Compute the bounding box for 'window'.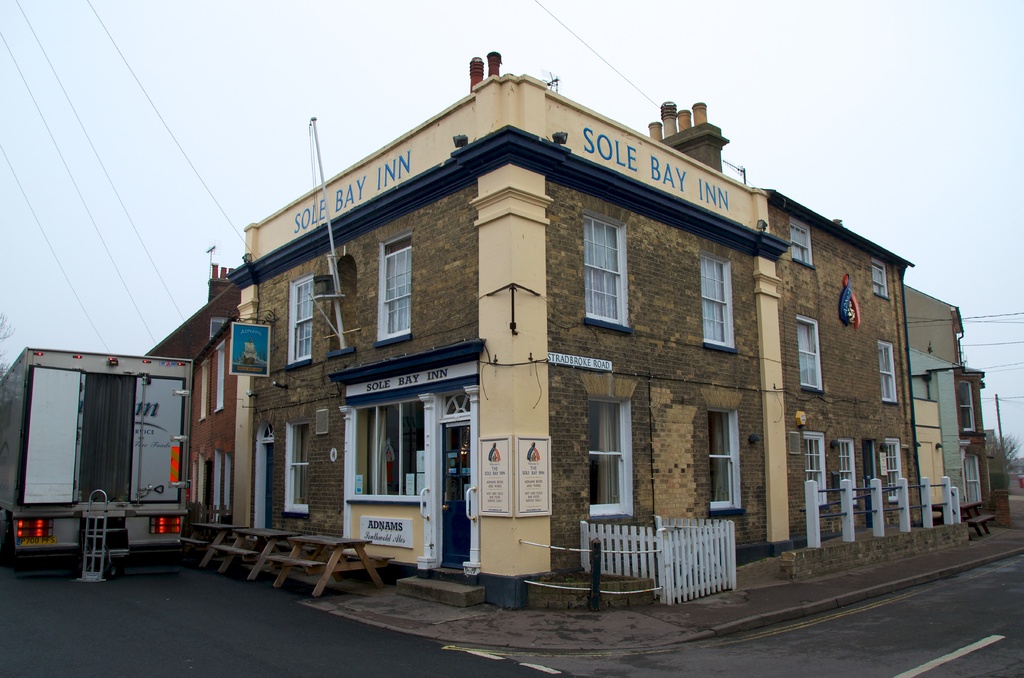
<bbox>285, 419, 316, 519</bbox>.
